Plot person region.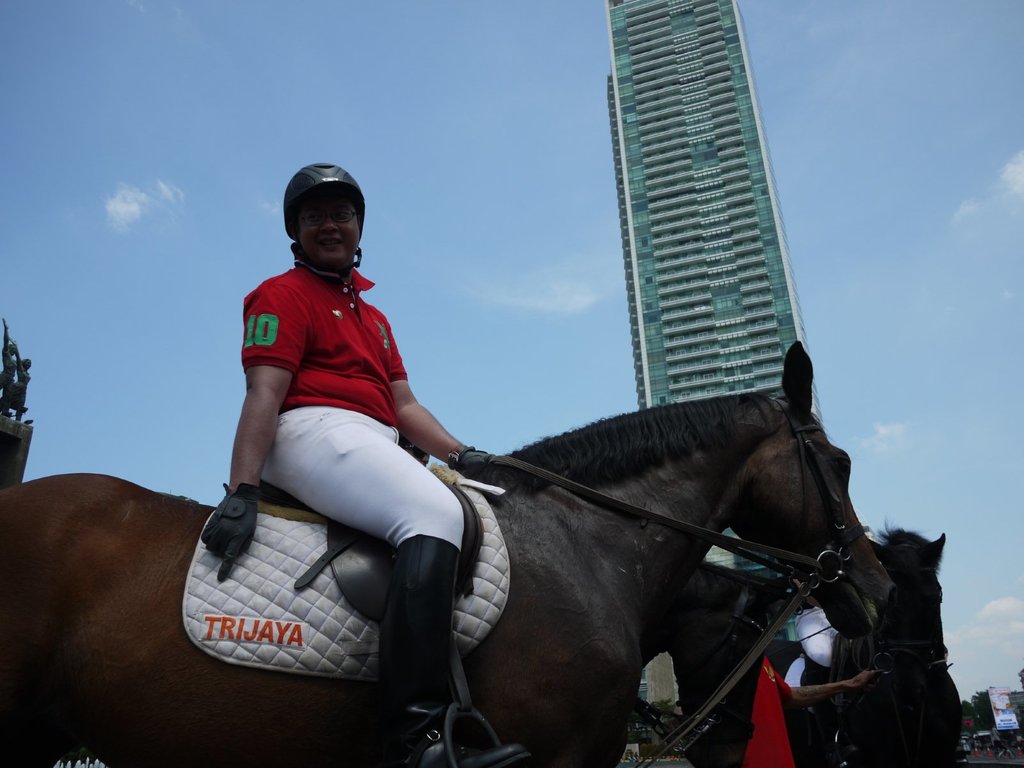
Plotted at box=[788, 575, 842, 666].
